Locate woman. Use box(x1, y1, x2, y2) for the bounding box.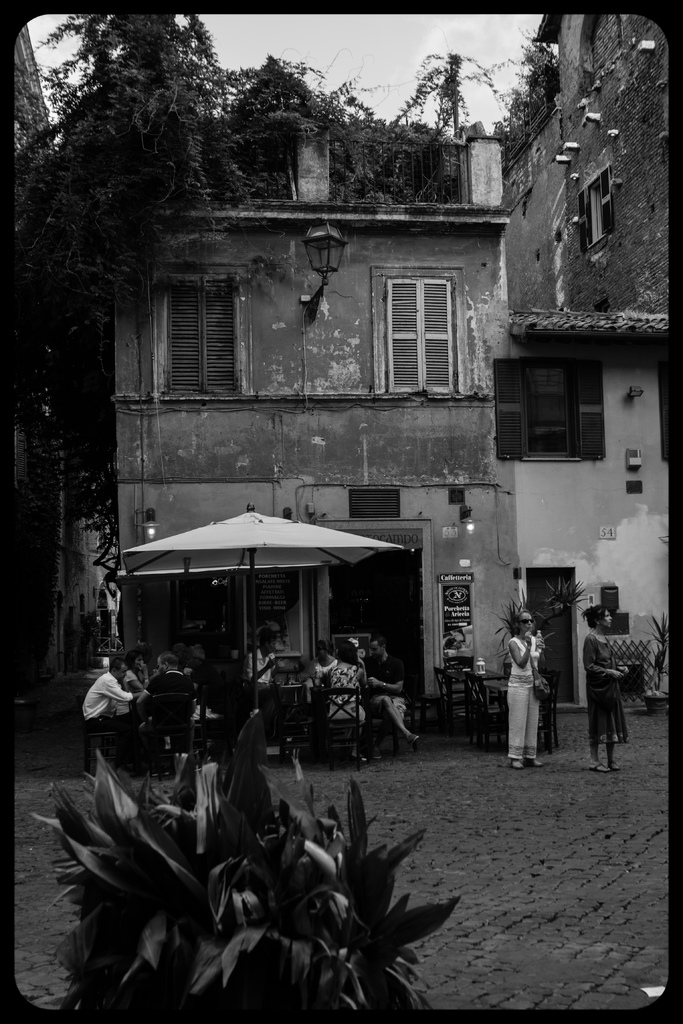
box(580, 602, 632, 770).
